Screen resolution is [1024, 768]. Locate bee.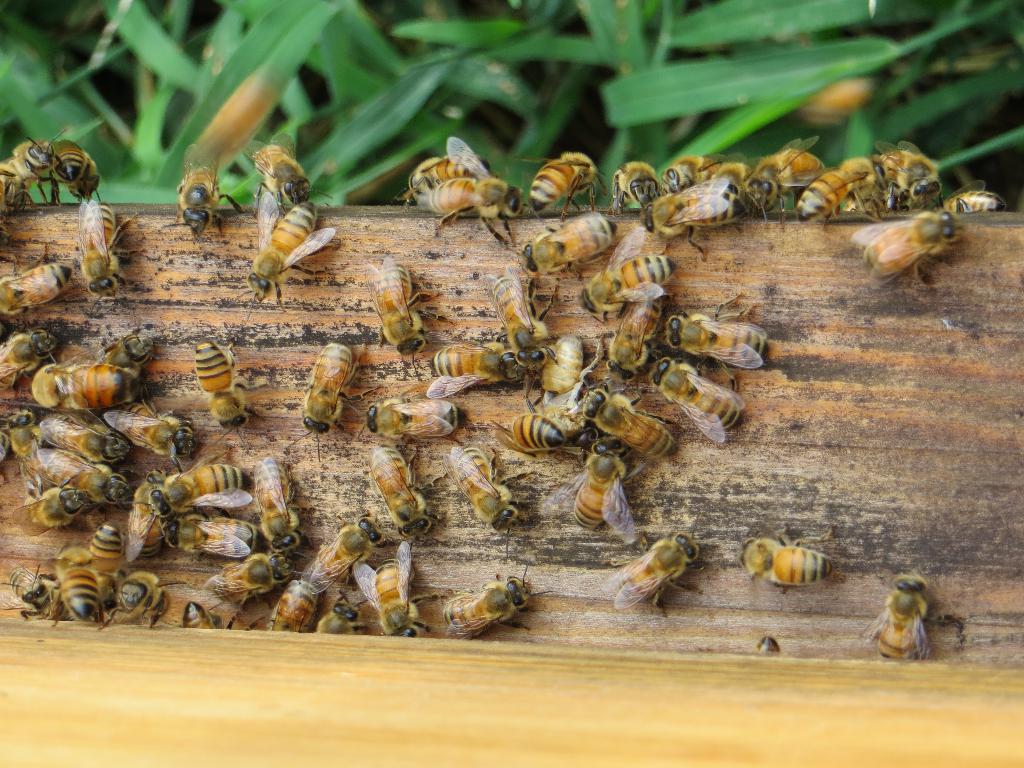
select_region(120, 481, 173, 563).
